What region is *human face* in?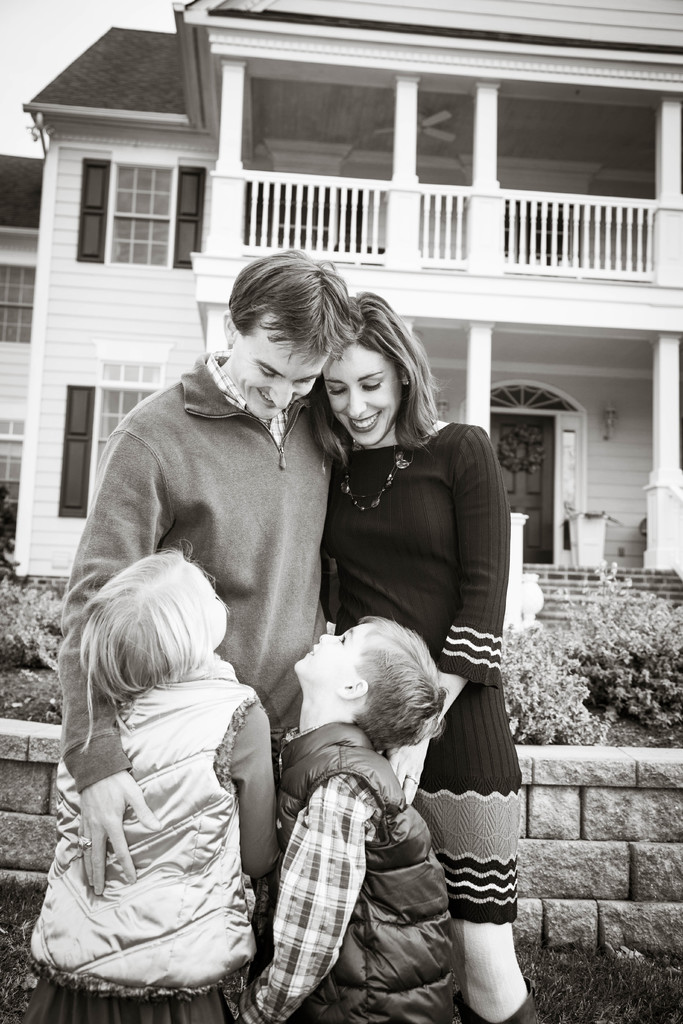
[left=298, top=626, right=370, bottom=696].
